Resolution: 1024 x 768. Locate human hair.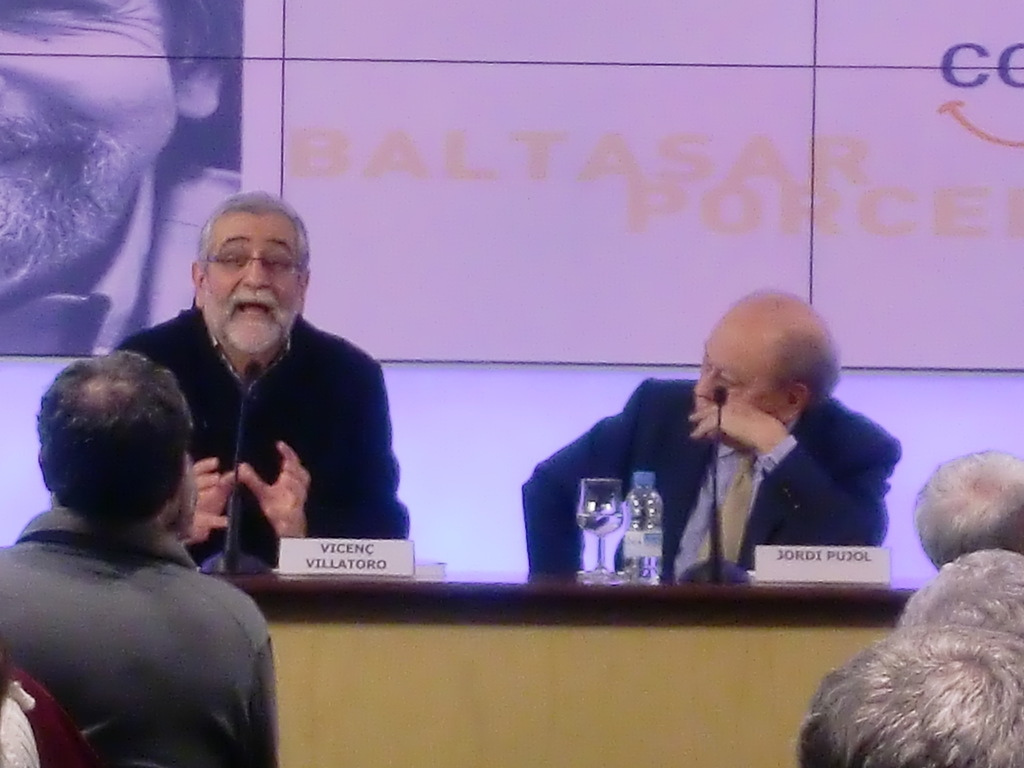
[x1=195, y1=193, x2=320, y2=269].
